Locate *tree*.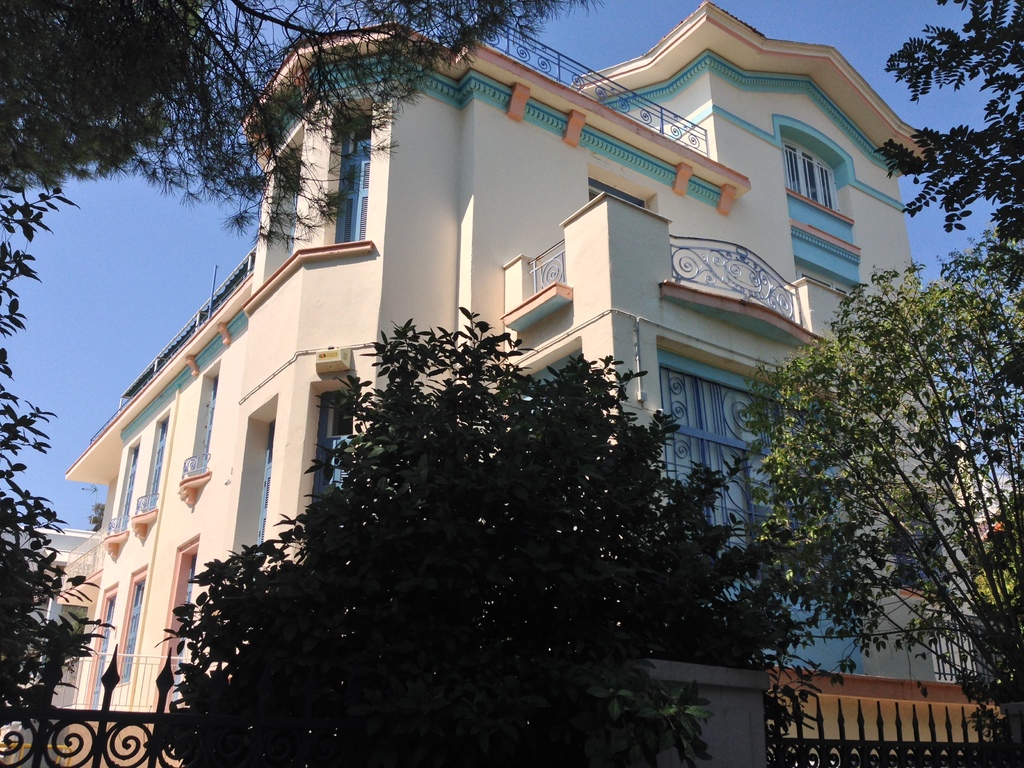
Bounding box: left=874, top=0, right=1023, bottom=303.
